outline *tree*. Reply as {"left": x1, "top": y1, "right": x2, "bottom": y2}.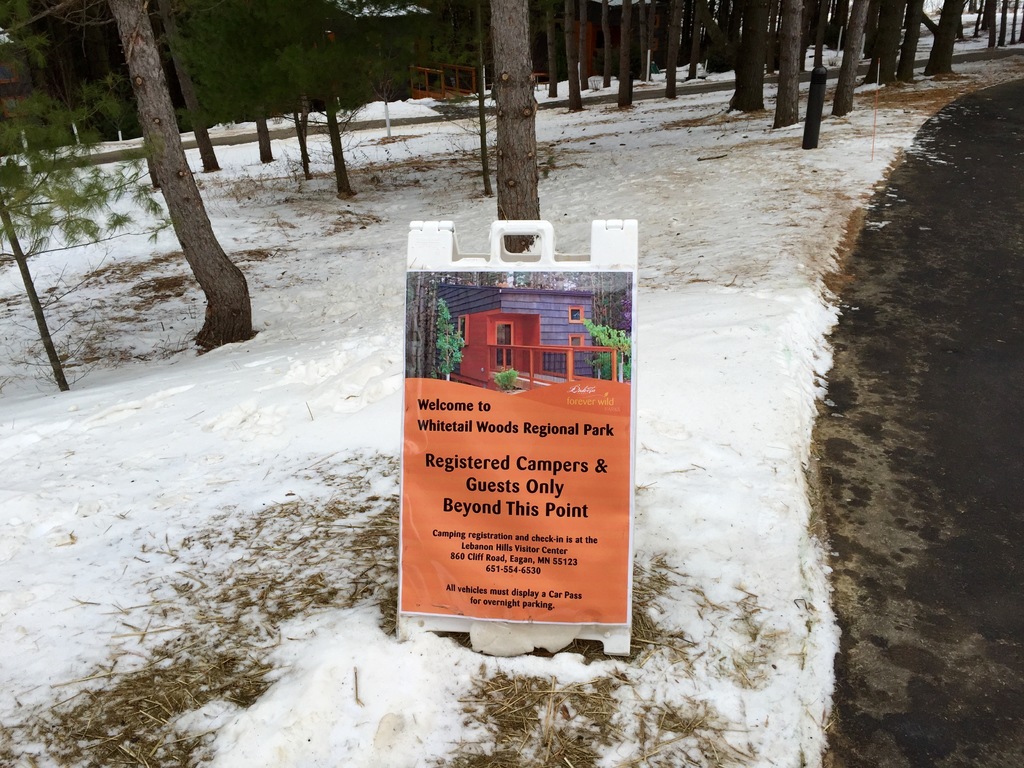
{"left": 896, "top": 6, "right": 908, "bottom": 84}.
